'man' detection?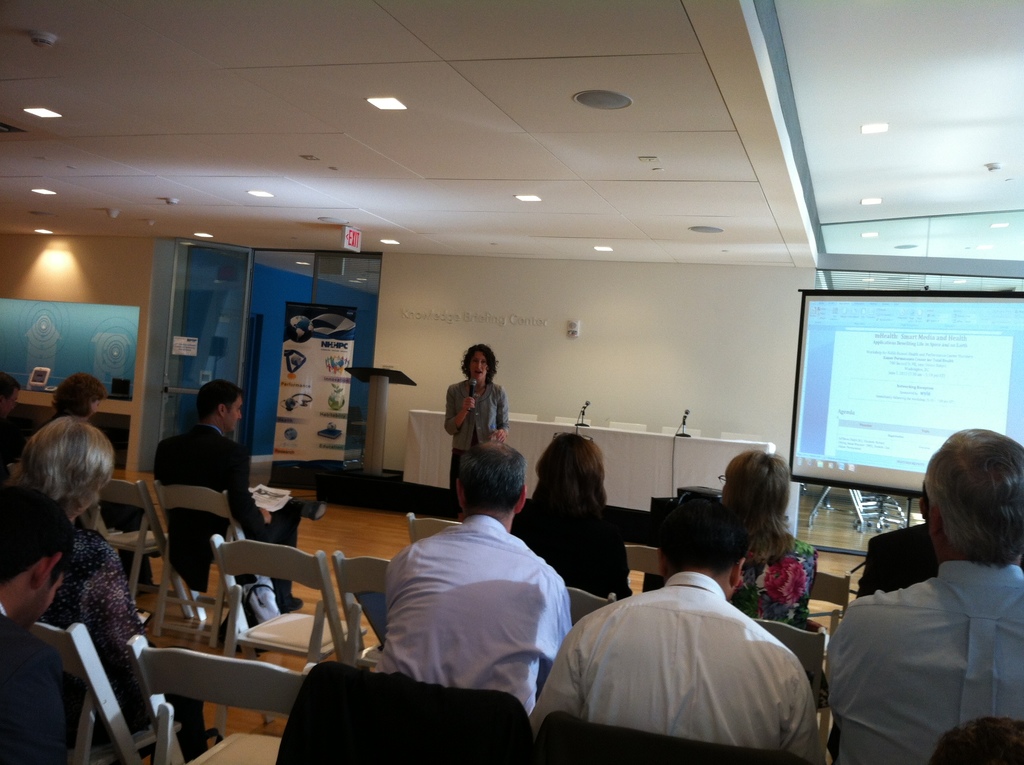
x1=0, y1=483, x2=72, y2=764
